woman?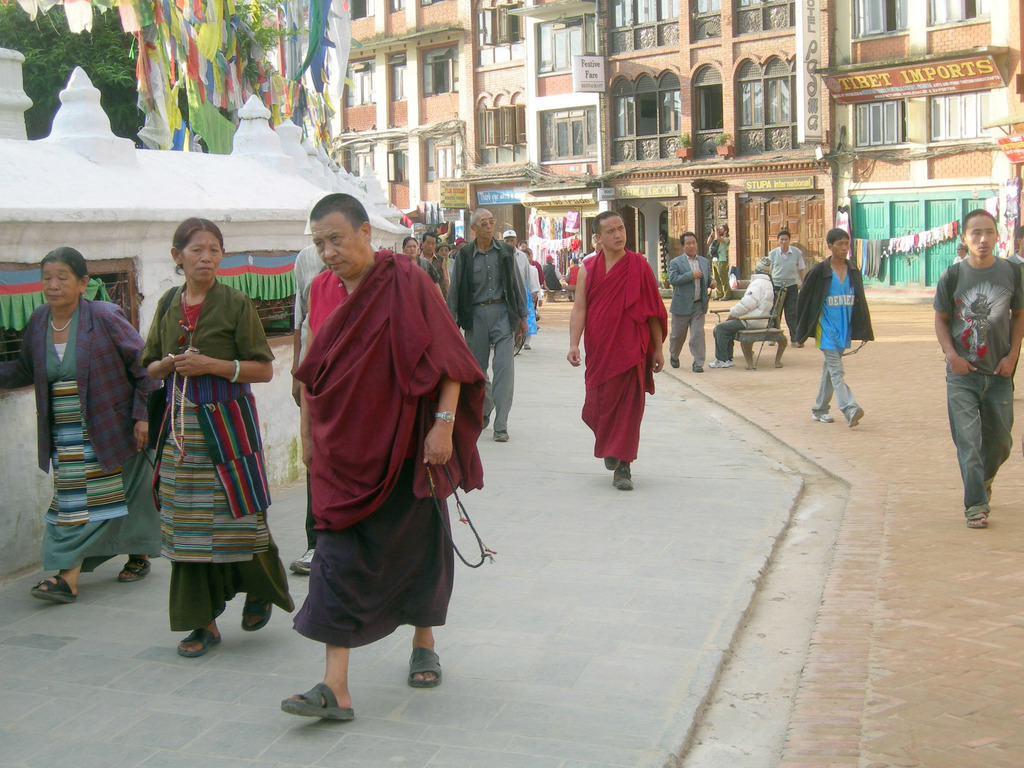
(122,220,276,666)
